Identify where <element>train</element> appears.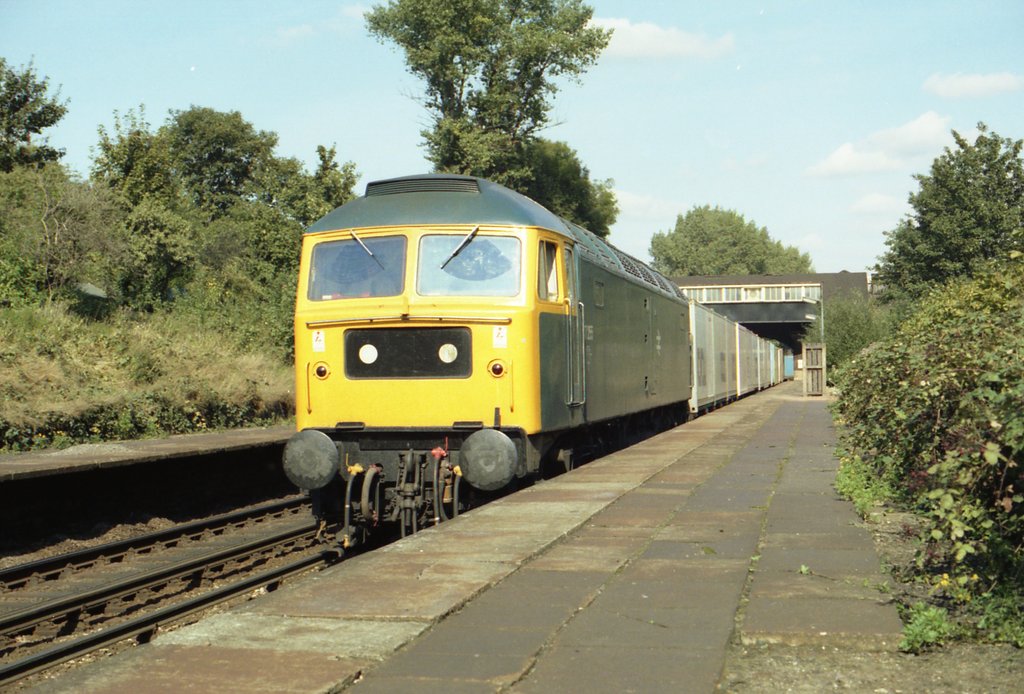
Appears at BBox(280, 175, 796, 554).
